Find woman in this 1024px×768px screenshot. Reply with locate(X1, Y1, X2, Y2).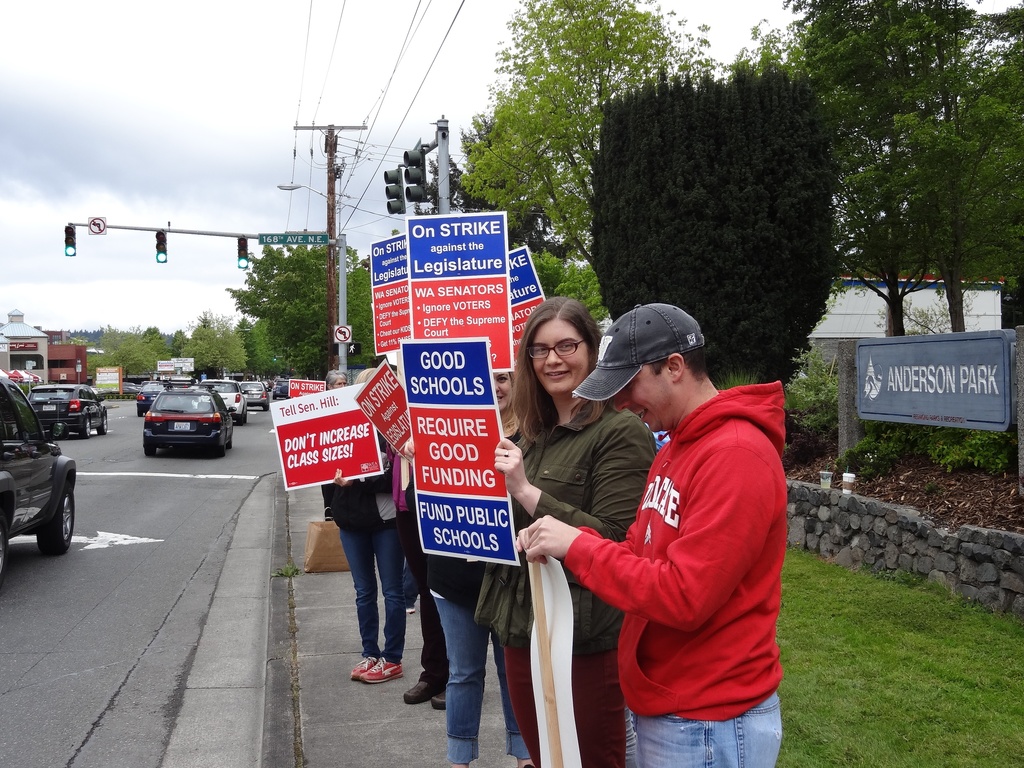
locate(497, 294, 660, 767).
